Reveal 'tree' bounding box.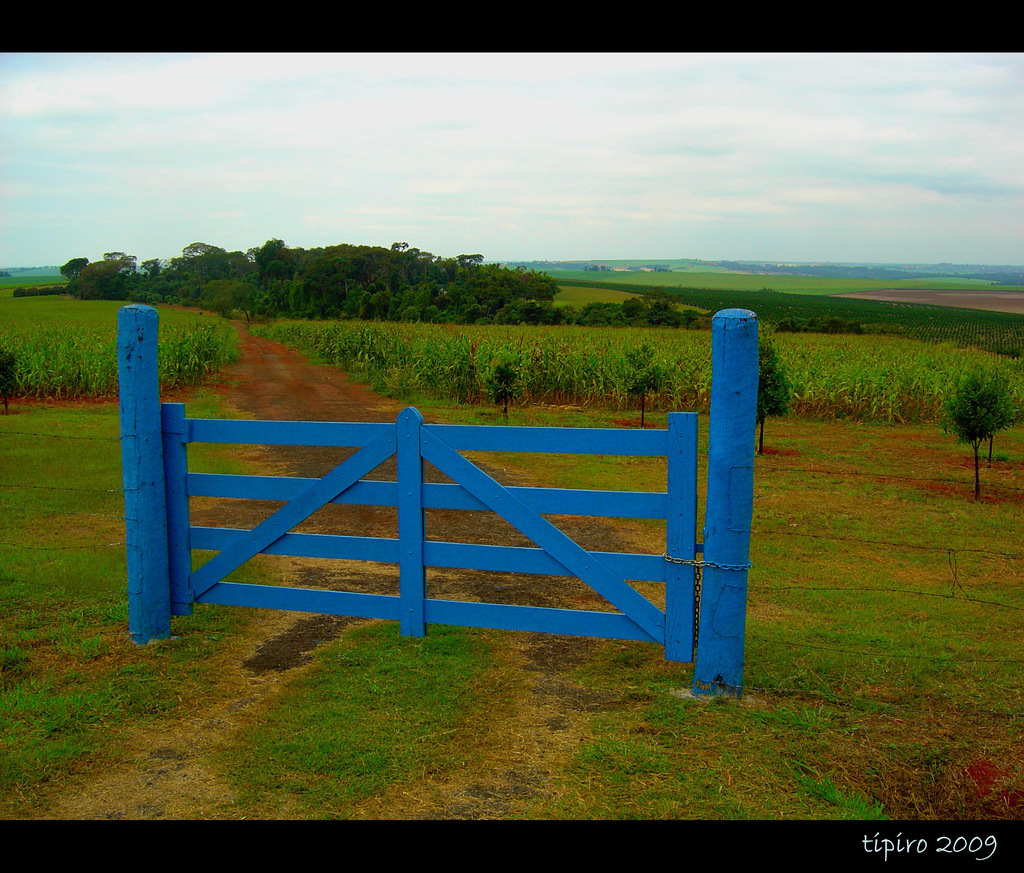
Revealed: {"left": 618, "top": 337, "right": 669, "bottom": 431}.
